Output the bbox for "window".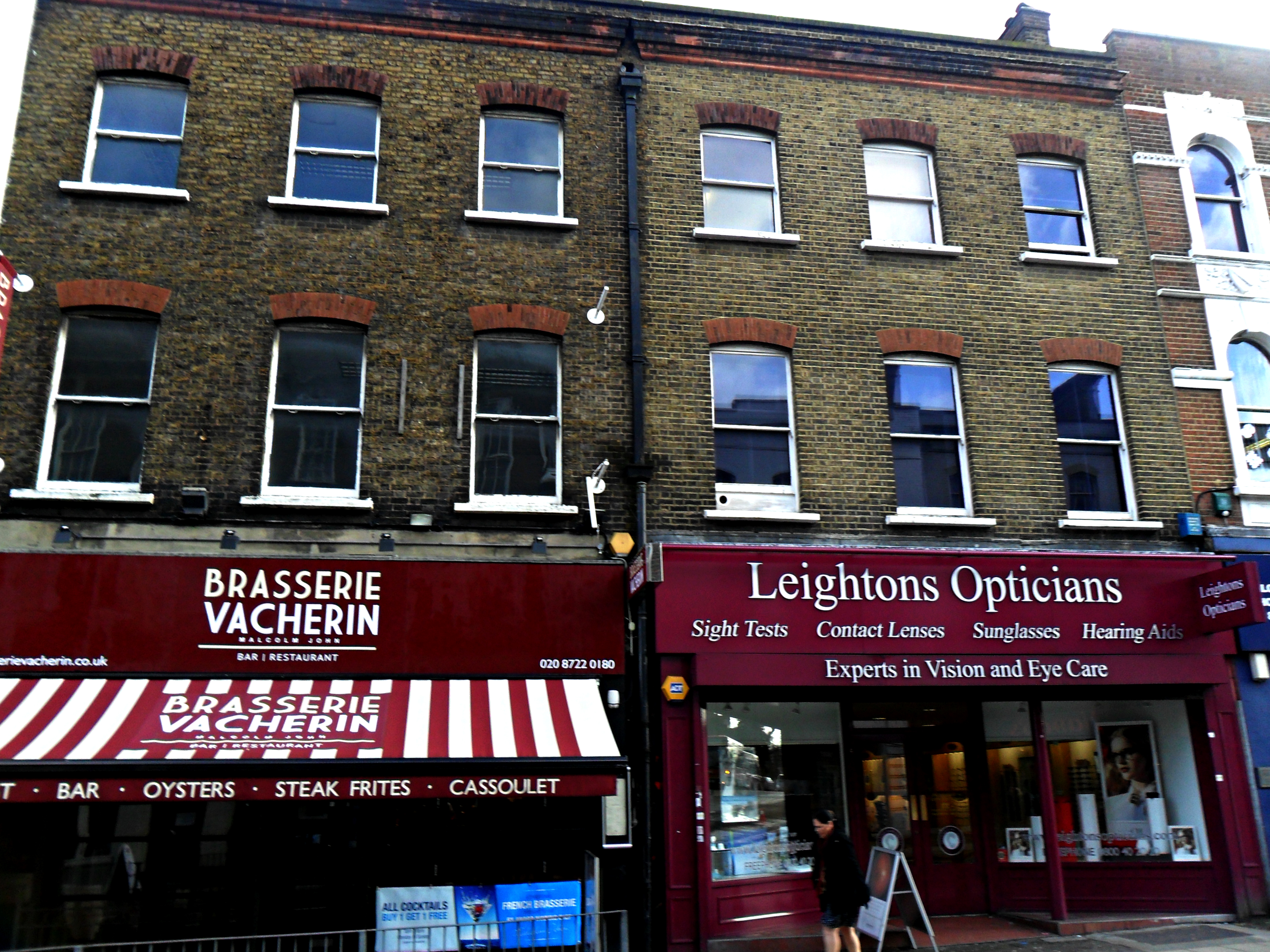
[150, 26, 188, 73].
